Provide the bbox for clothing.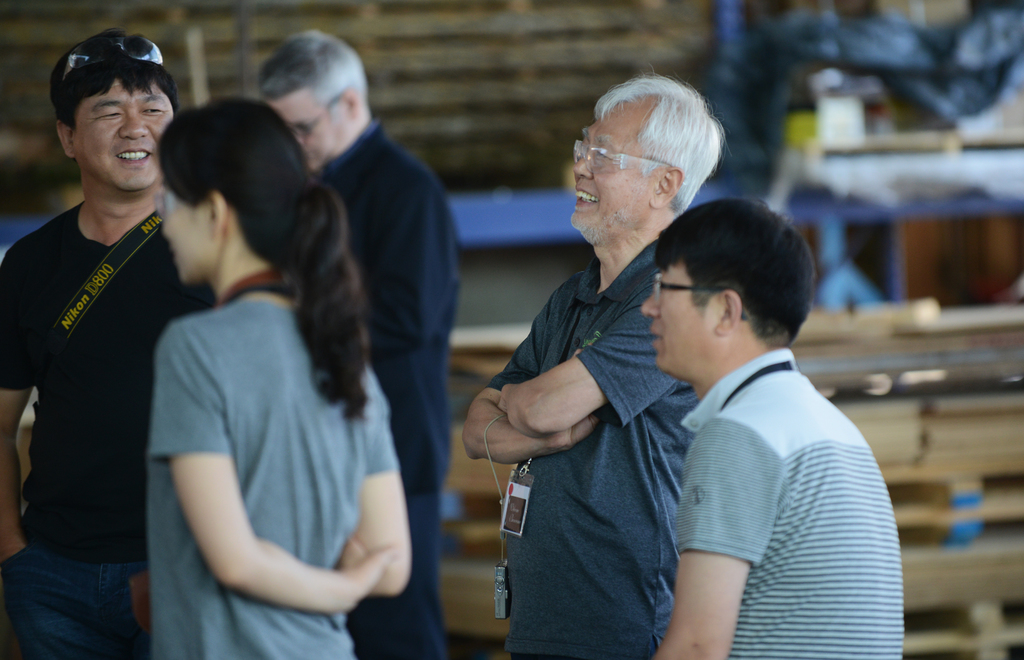
676 345 904 659.
